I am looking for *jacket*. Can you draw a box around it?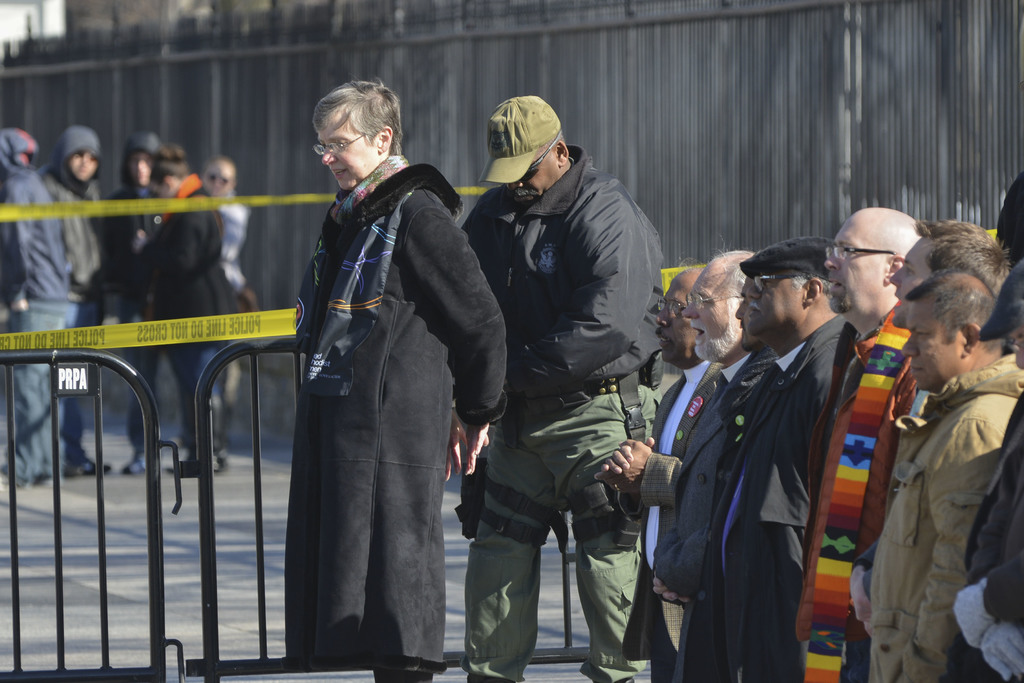
Sure, the bounding box is Rect(460, 142, 668, 399).
